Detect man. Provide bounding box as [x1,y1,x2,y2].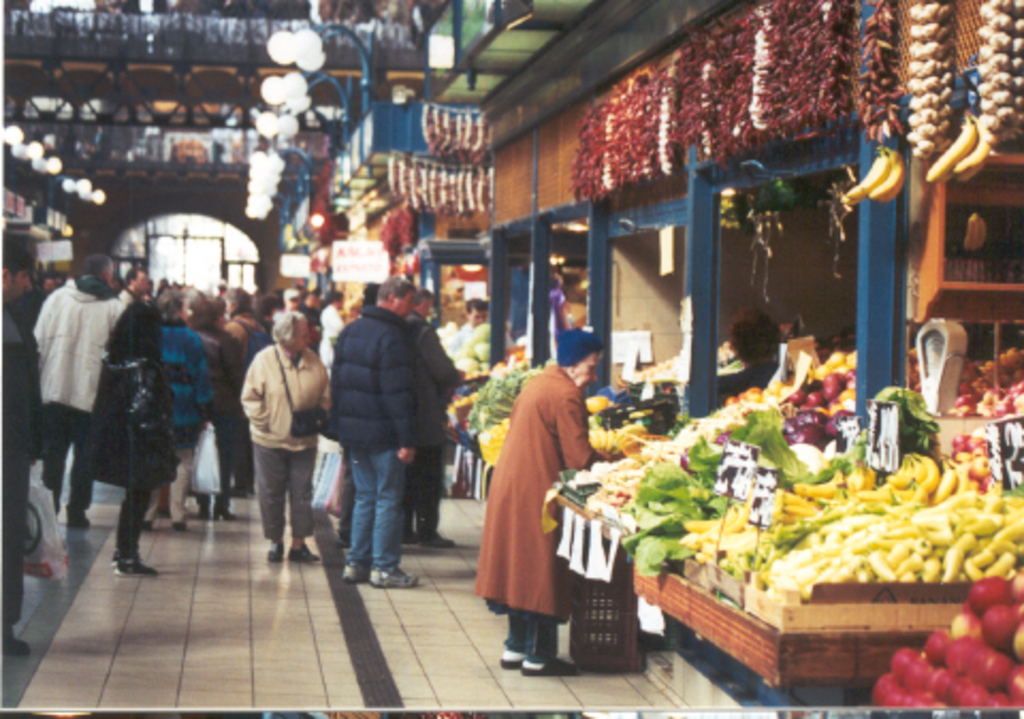
[26,254,132,529].
